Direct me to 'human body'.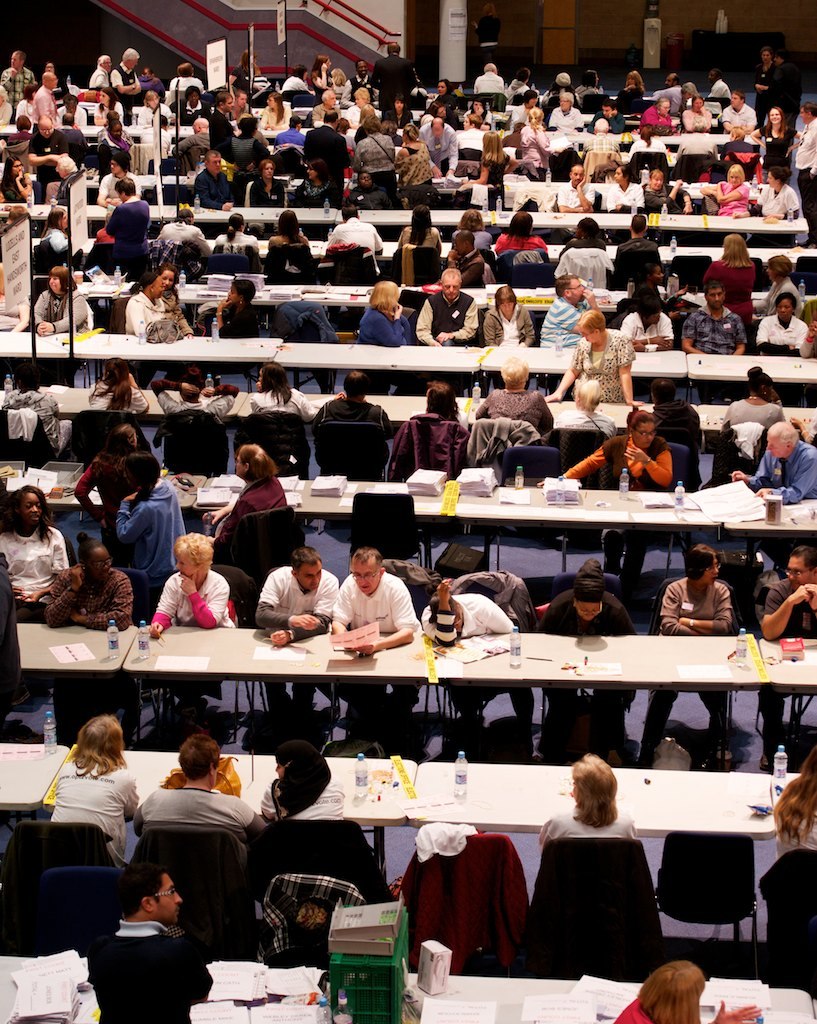
Direction: locate(29, 289, 91, 338).
